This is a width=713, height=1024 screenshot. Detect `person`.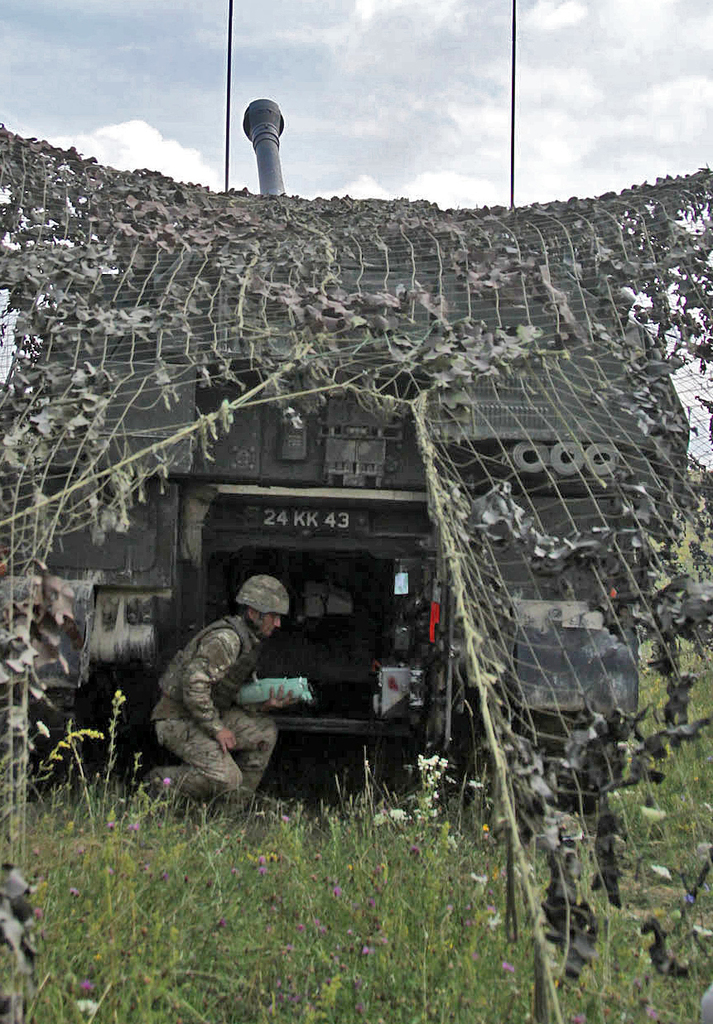
BBox(152, 582, 278, 820).
